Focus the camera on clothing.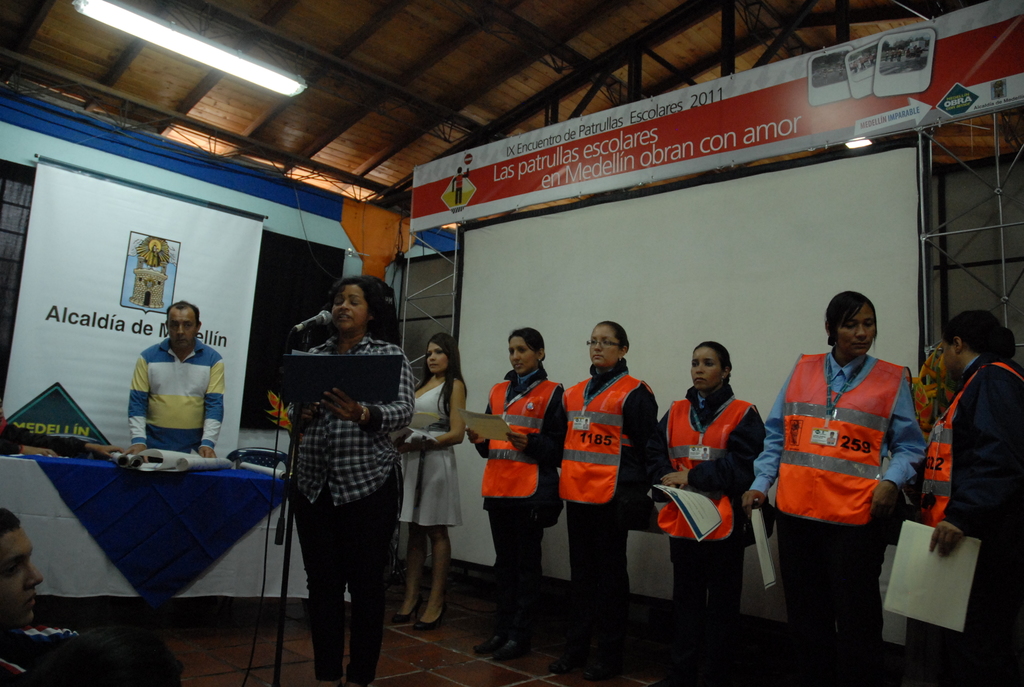
Focus region: box=[120, 333, 241, 478].
